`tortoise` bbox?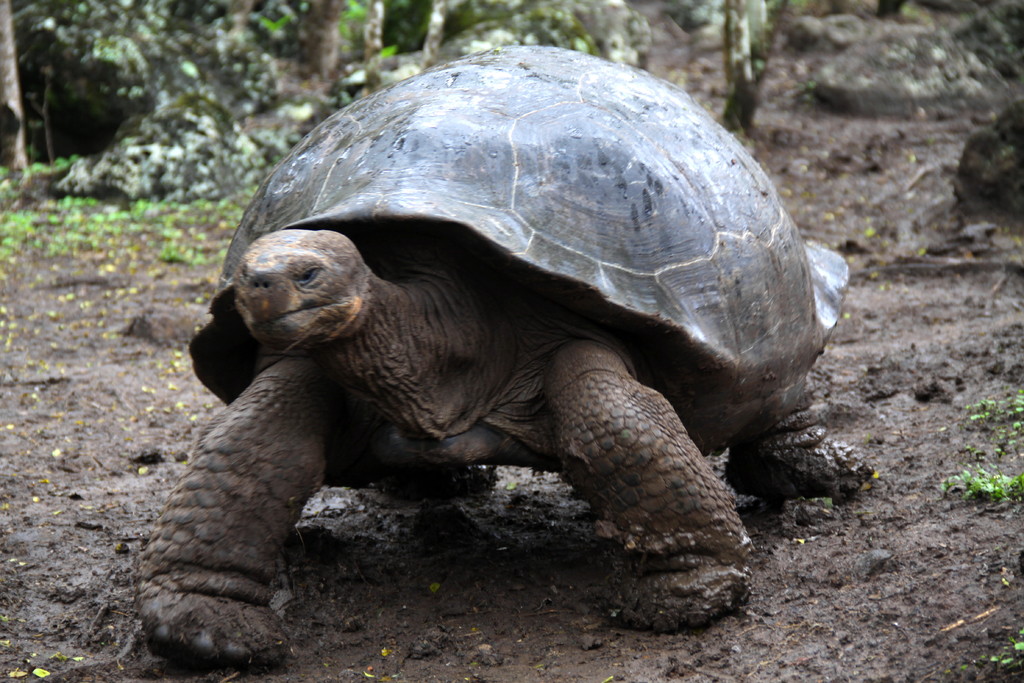
pyautogui.locateOnScreen(125, 41, 882, 673)
